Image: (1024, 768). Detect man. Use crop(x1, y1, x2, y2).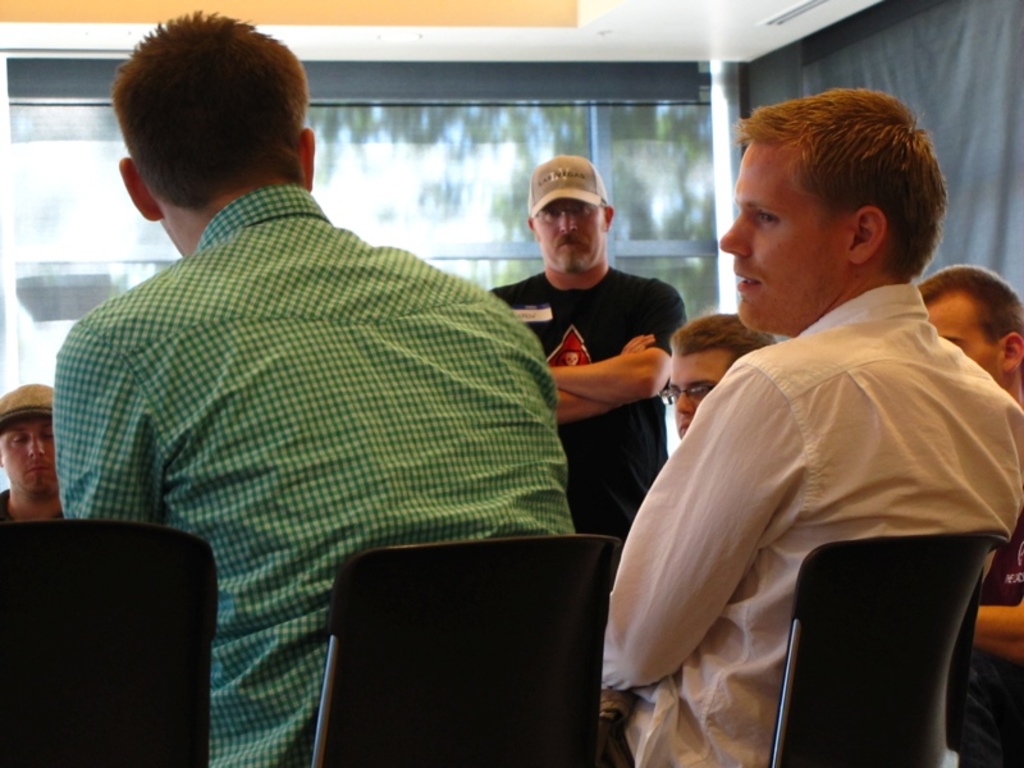
crop(915, 264, 1023, 765).
